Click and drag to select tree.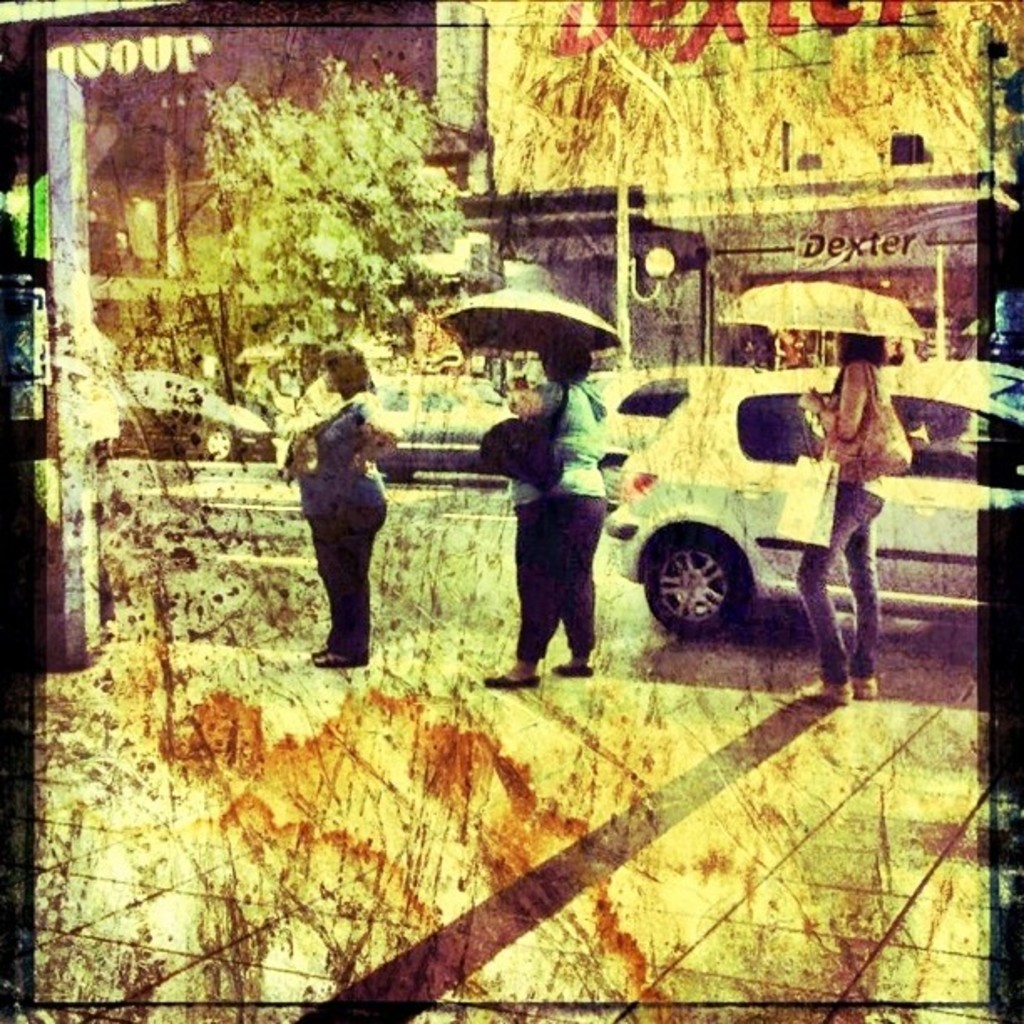
Selection: <box>137,55,512,392</box>.
